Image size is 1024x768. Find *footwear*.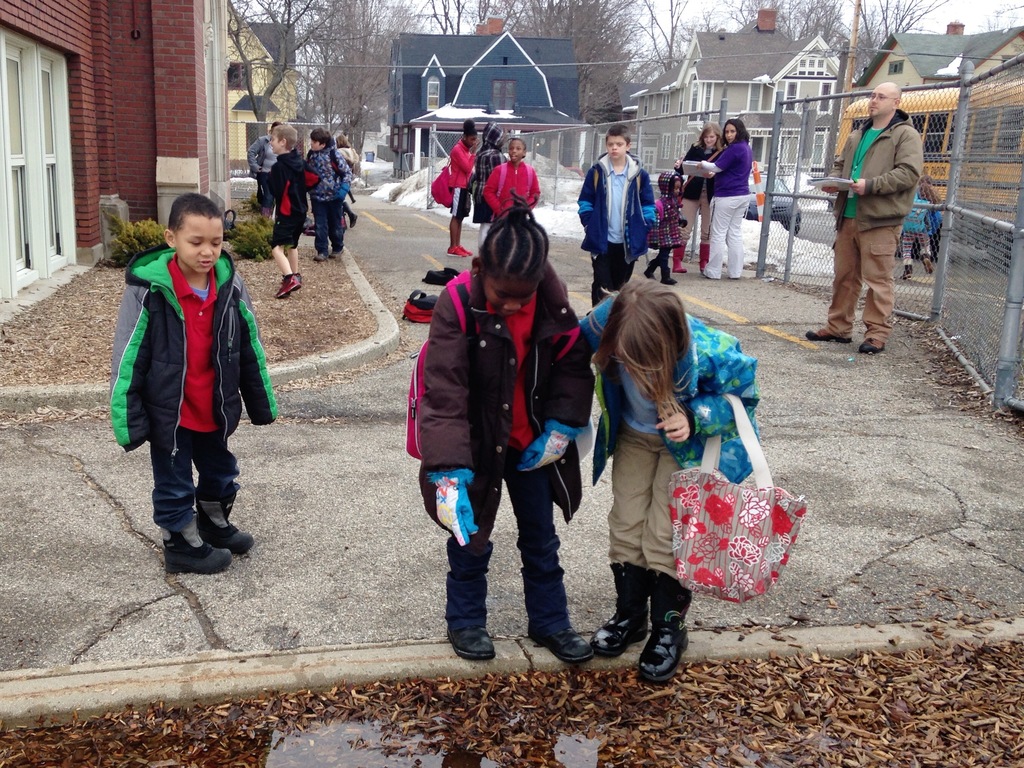
902 263 914 280.
